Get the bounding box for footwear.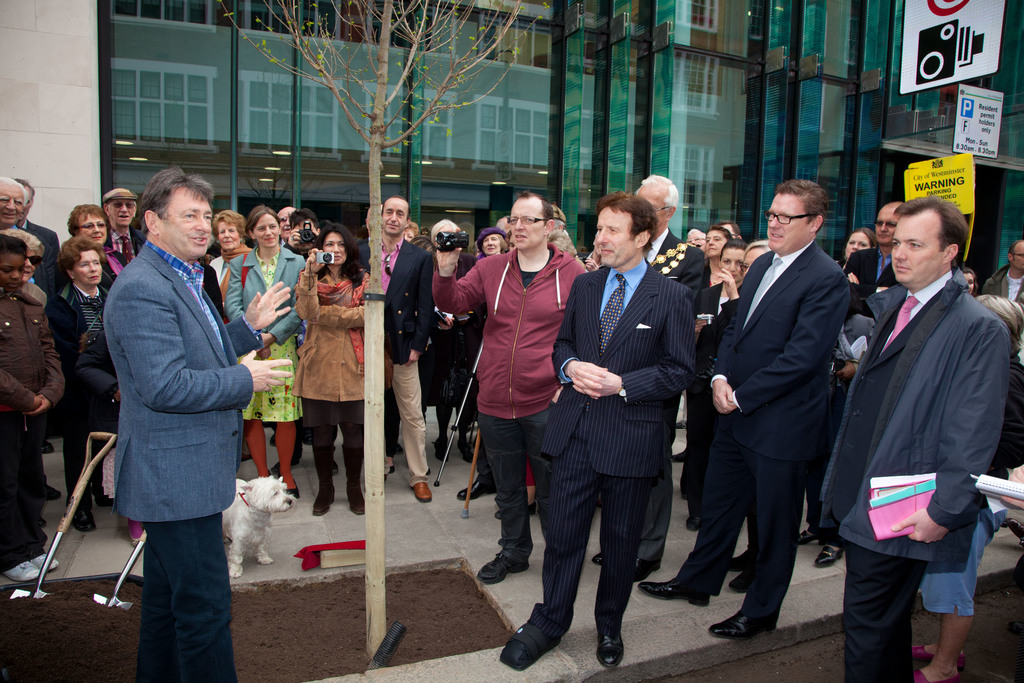
select_region(496, 504, 538, 519).
